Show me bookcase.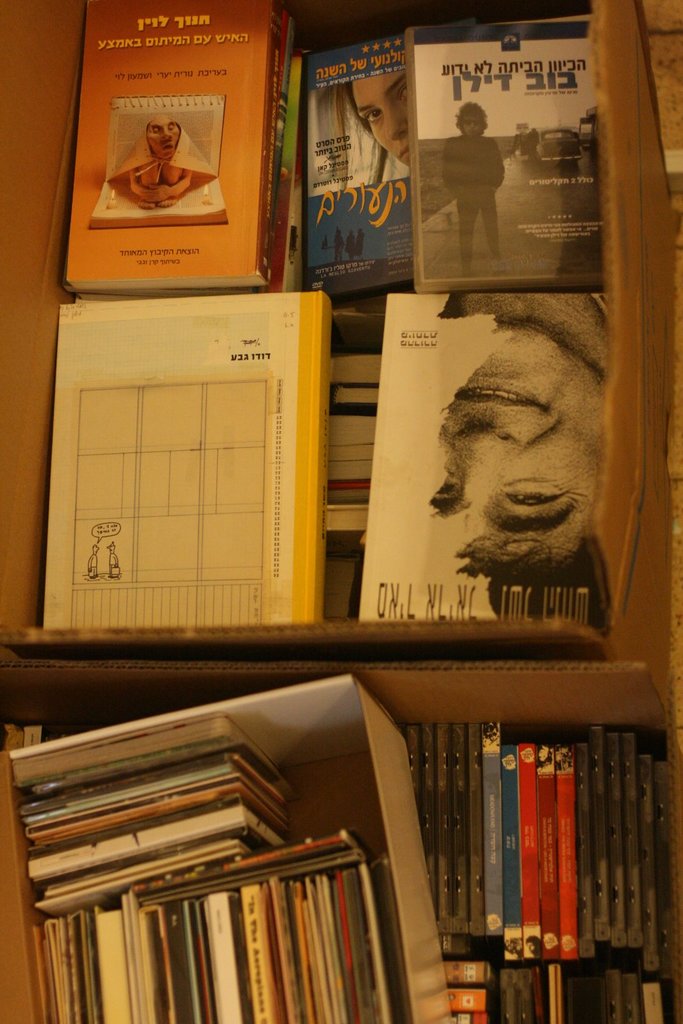
bookcase is here: (0,0,682,1023).
